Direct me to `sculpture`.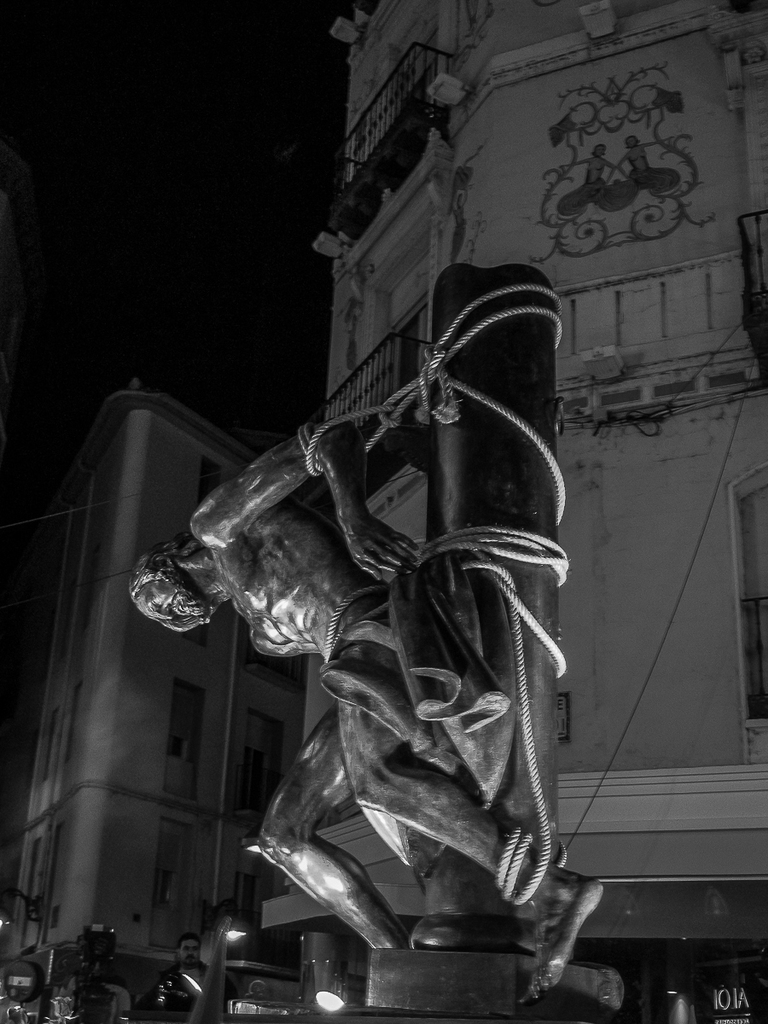
Direction: [141,180,611,1004].
